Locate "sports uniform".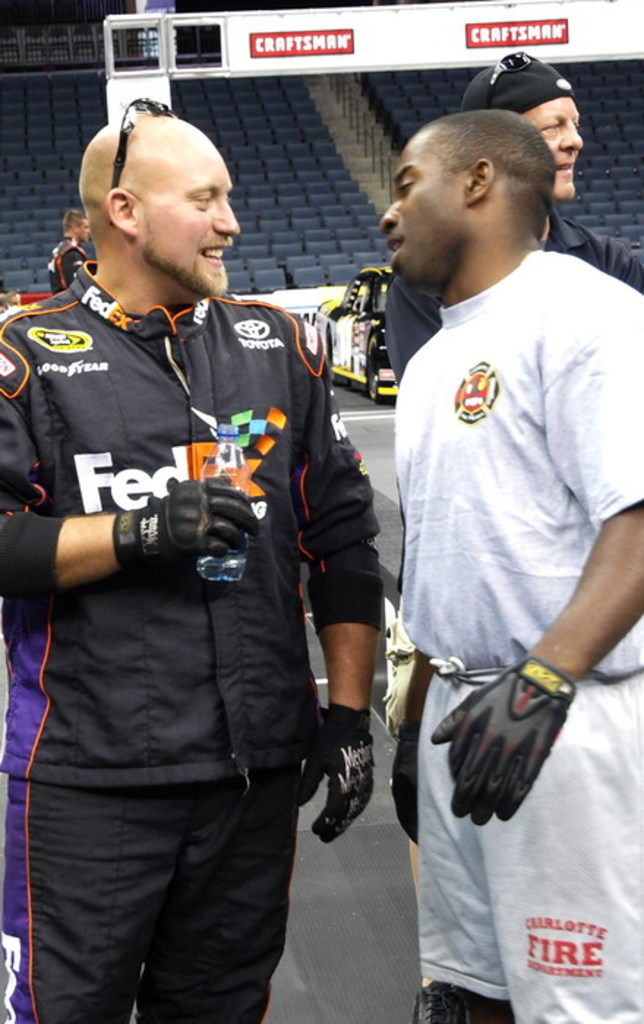
Bounding box: detection(0, 256, 381, 1023).
